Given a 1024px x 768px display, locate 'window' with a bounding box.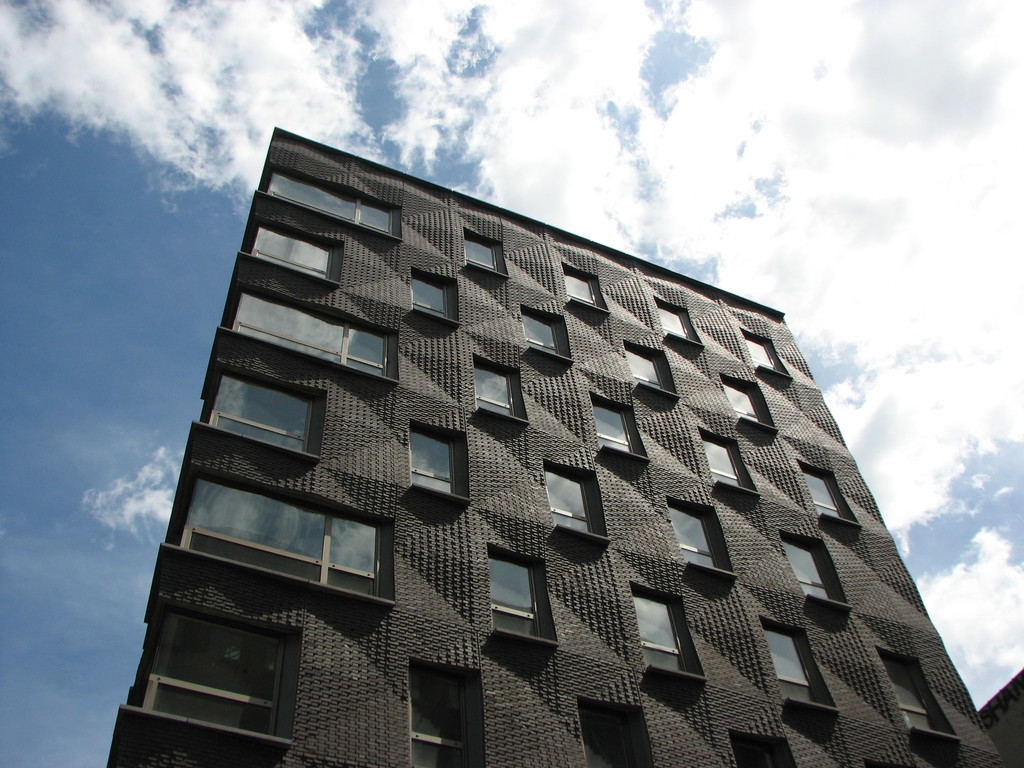
Located: 248/226/332/280.
